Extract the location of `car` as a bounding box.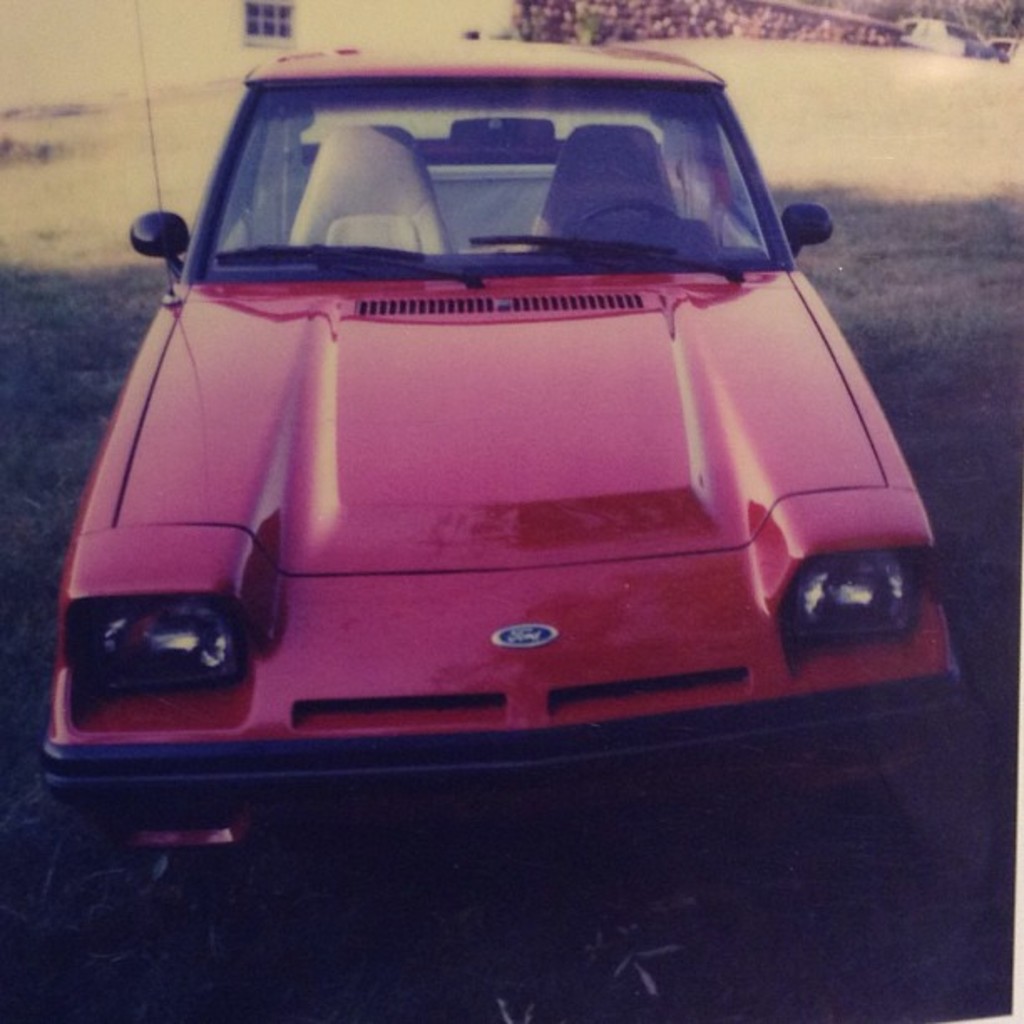
Rect(33, 37, 986, 858).
